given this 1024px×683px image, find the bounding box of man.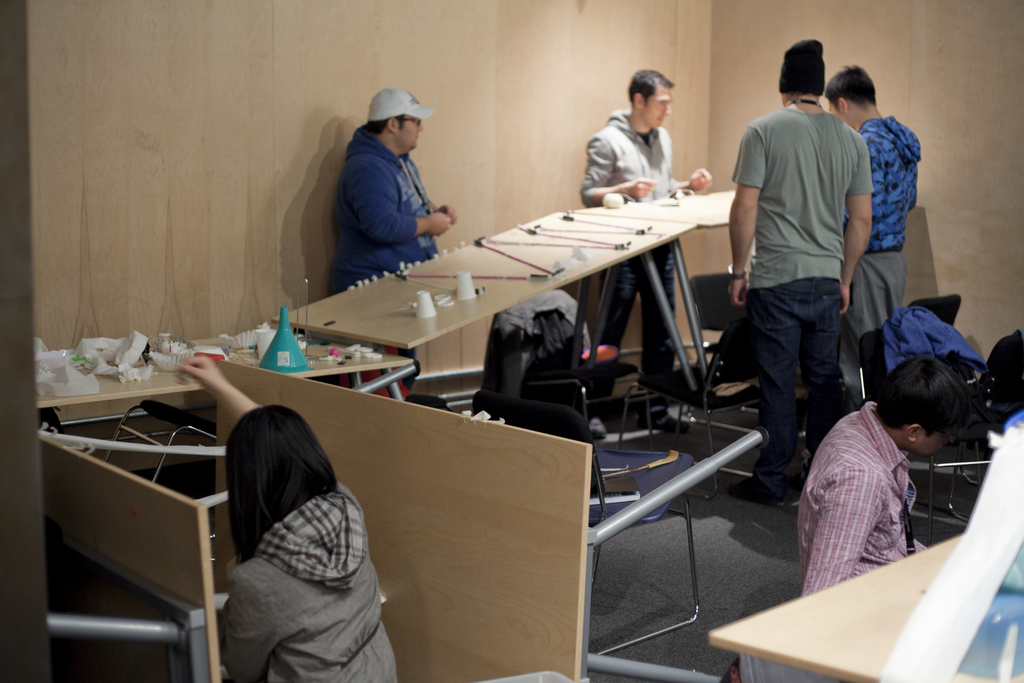
[left=717, top=33, right=878, bottom=508].
